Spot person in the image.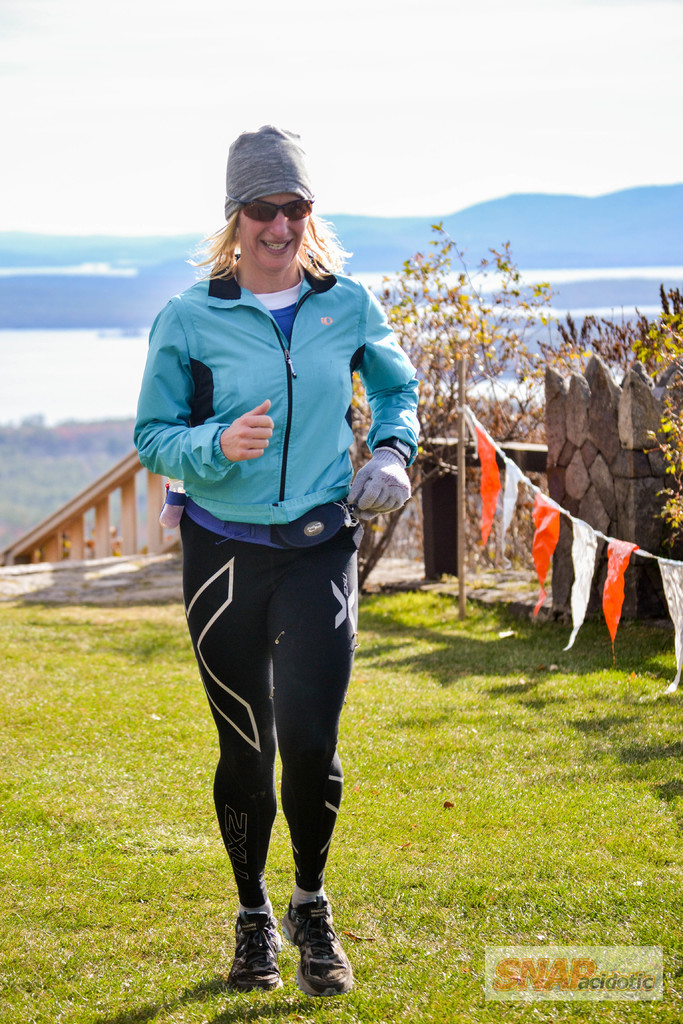
person found at x1=130, y1=110, x2=438, y2=1012.
